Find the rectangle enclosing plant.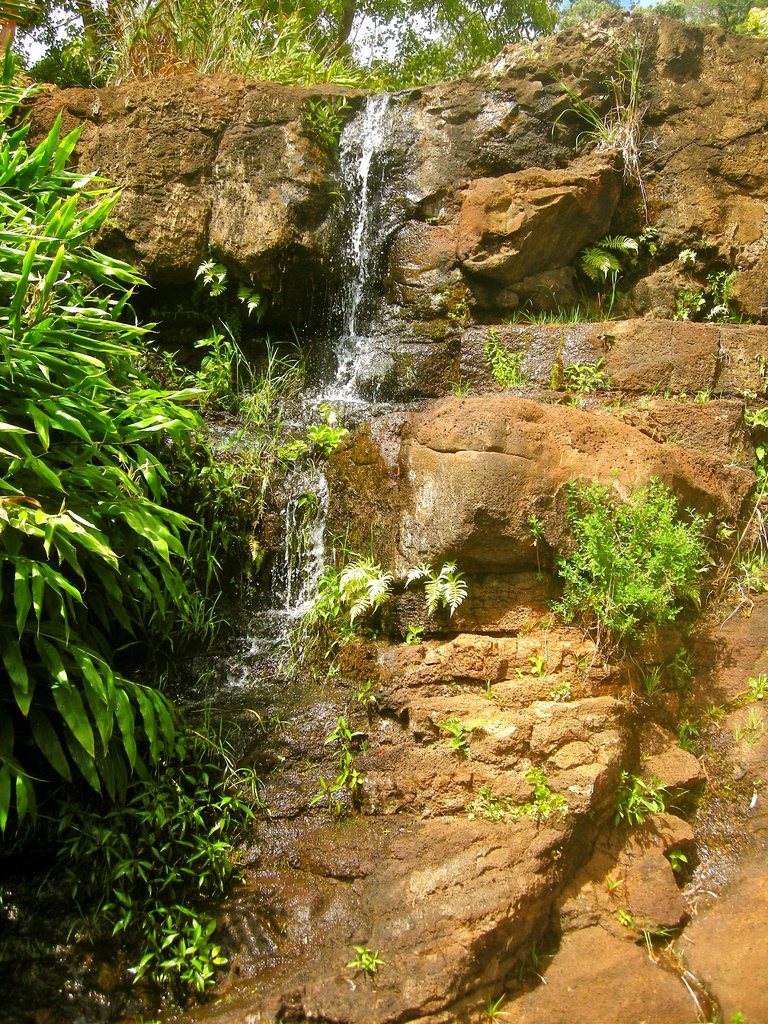
bbox=[737, 547, 767, 599].
